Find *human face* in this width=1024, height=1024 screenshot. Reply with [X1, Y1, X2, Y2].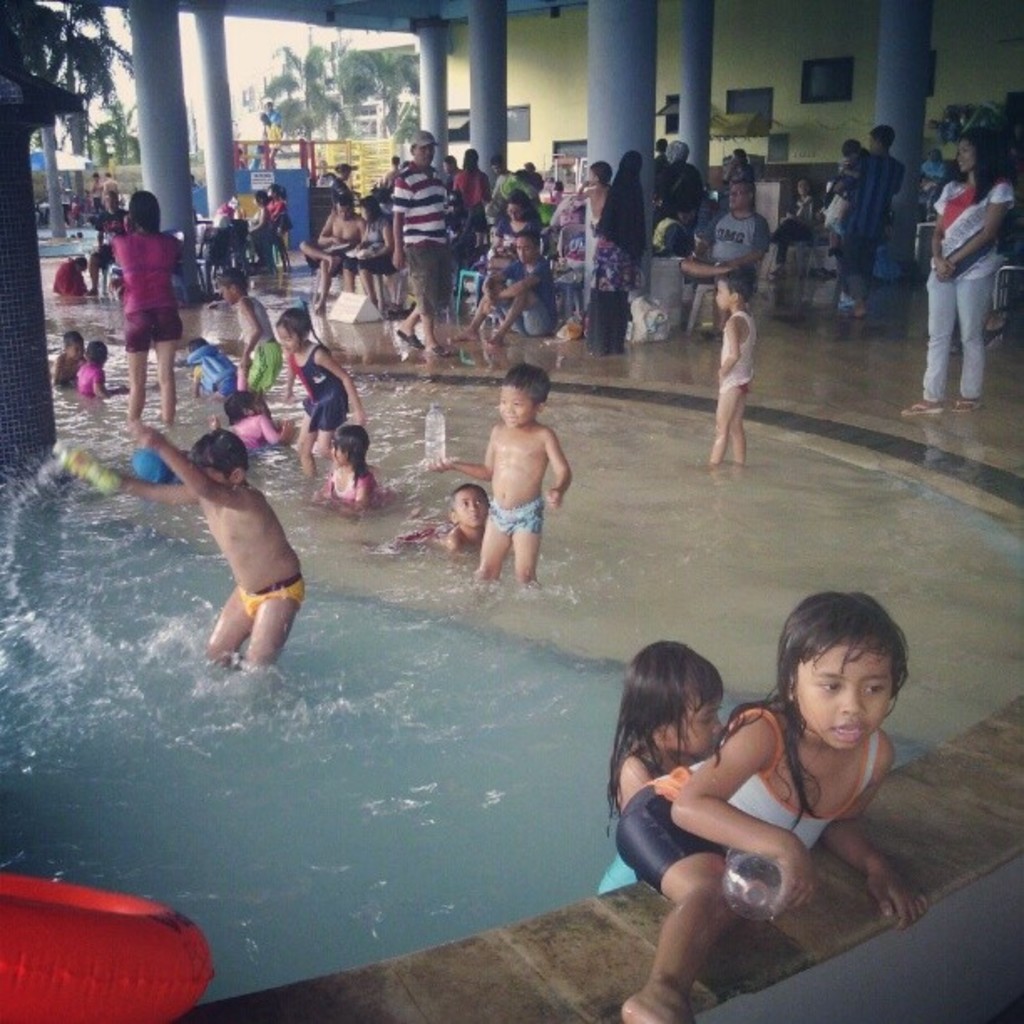
[279, 331, 298, 355].
